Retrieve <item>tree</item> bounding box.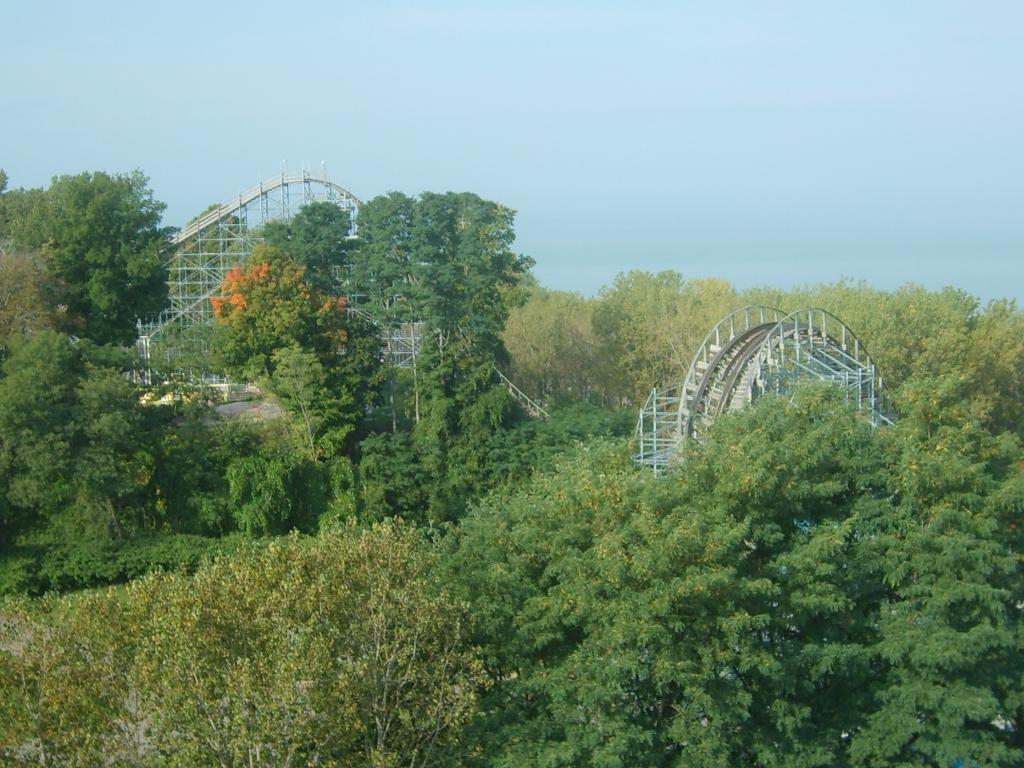
Bounding box: [437,380,1023,767].
